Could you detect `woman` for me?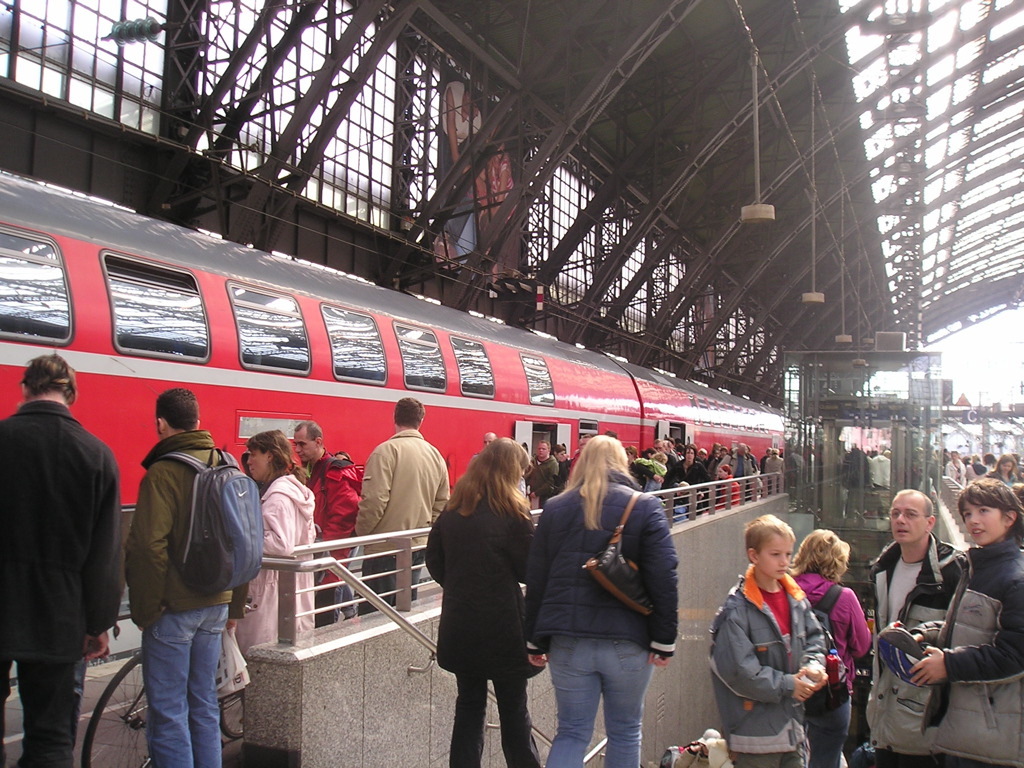
Detection result: (419, 442, 540, 755).
